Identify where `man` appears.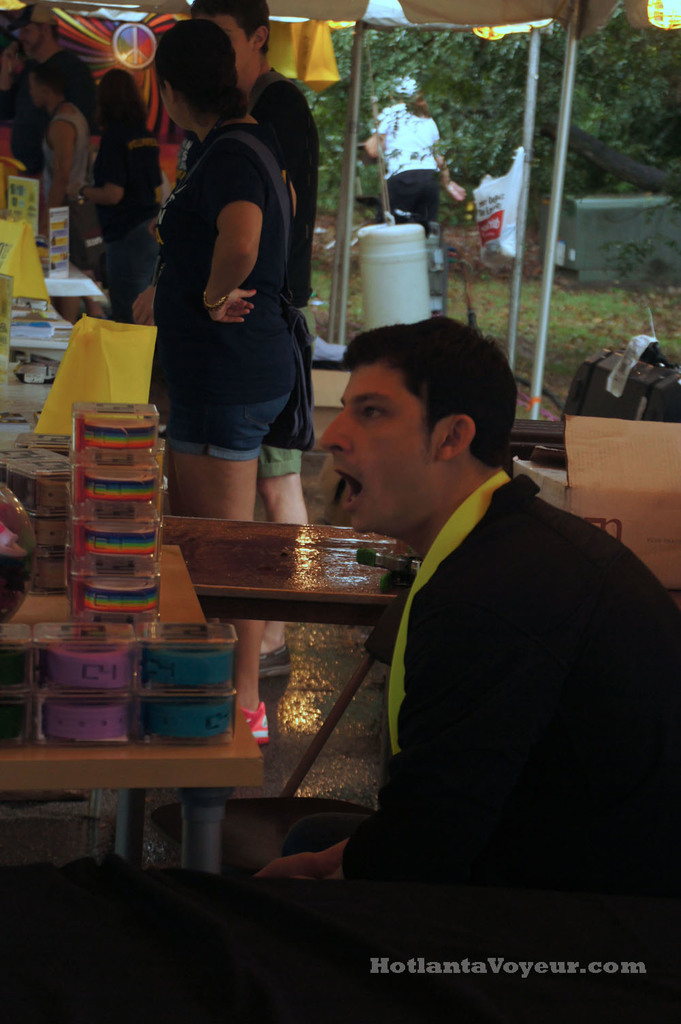
Appears at [left=184, top=0, right=321, bottom=531].
